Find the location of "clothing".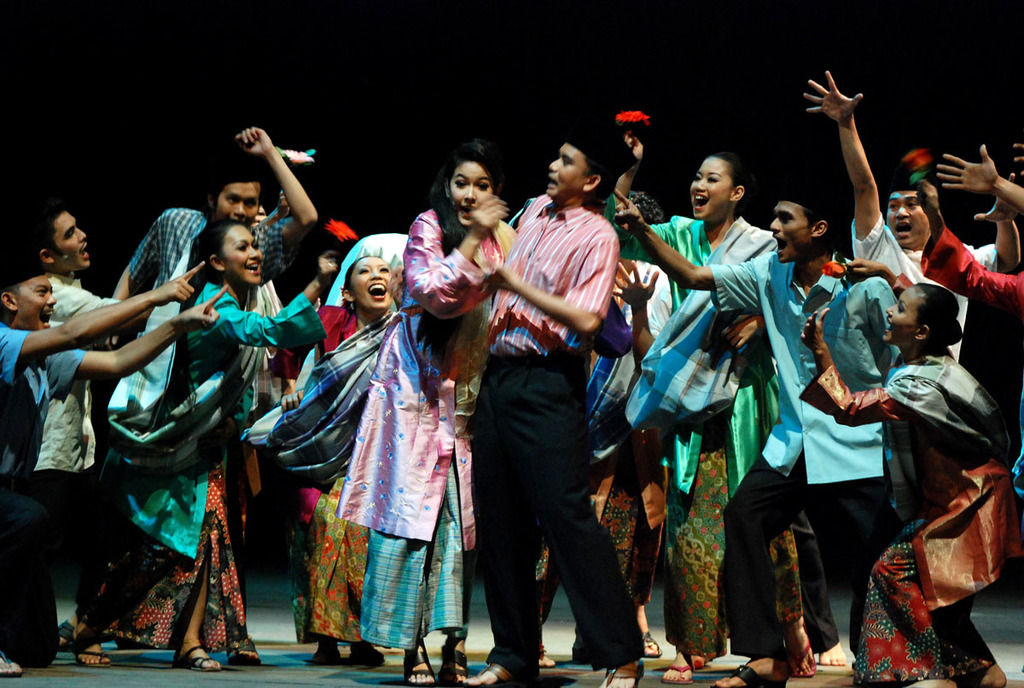
Location: x1=911 y1=224 x2=1023 y2=315.
